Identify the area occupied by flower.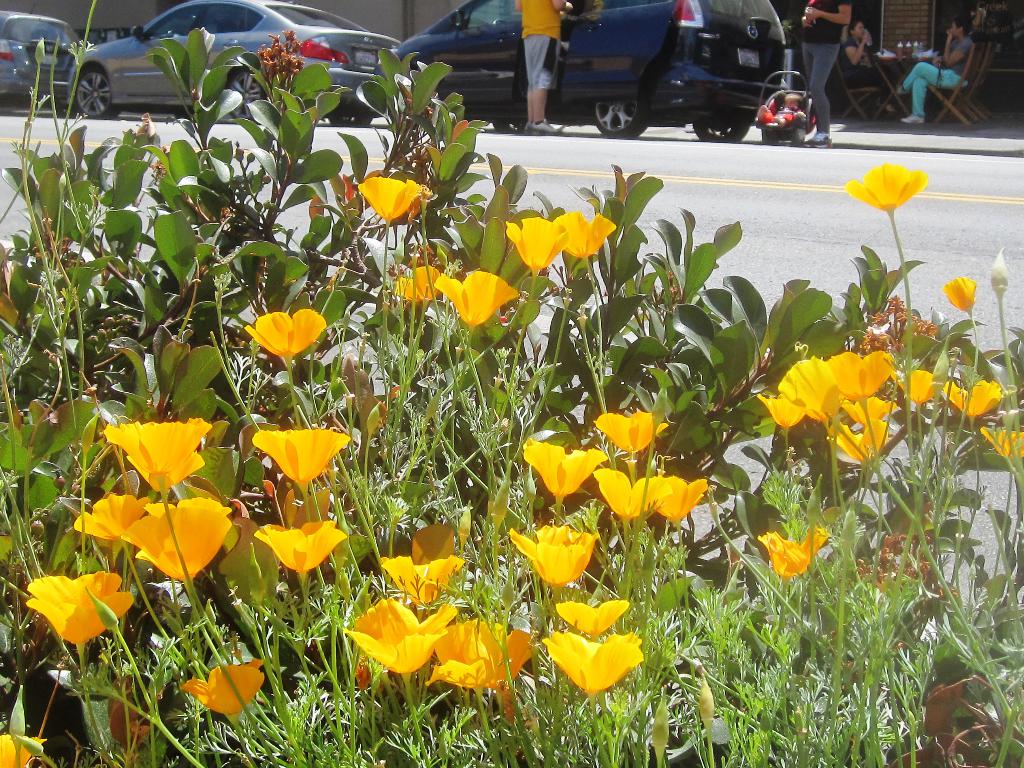
Area: [841,164,923,210].
